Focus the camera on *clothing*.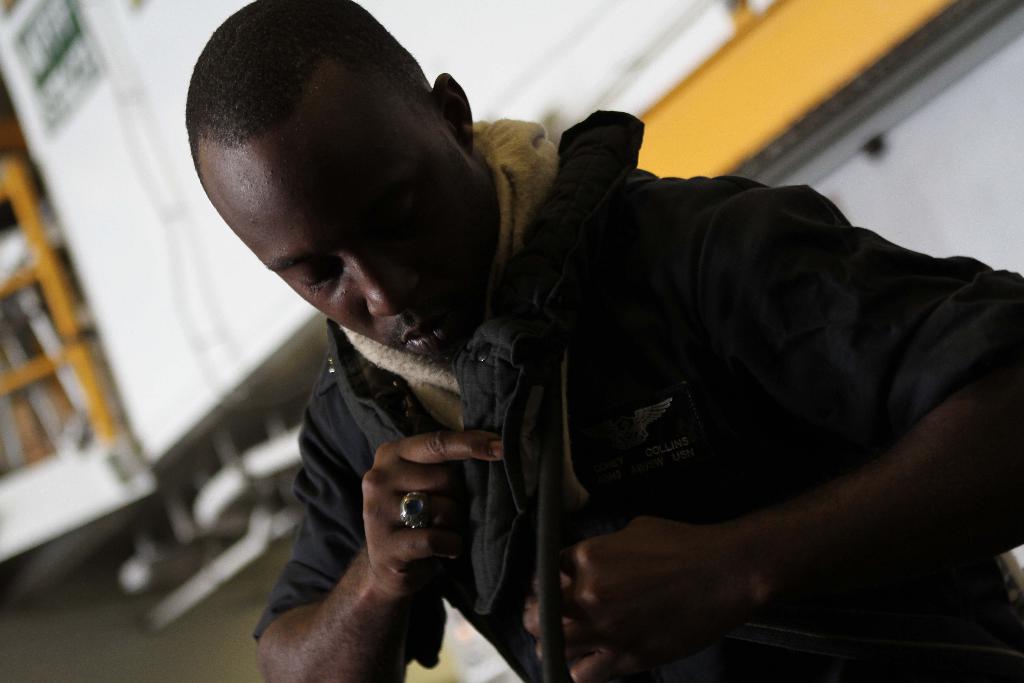
Focus region: [241, 96, 1023, 682].
